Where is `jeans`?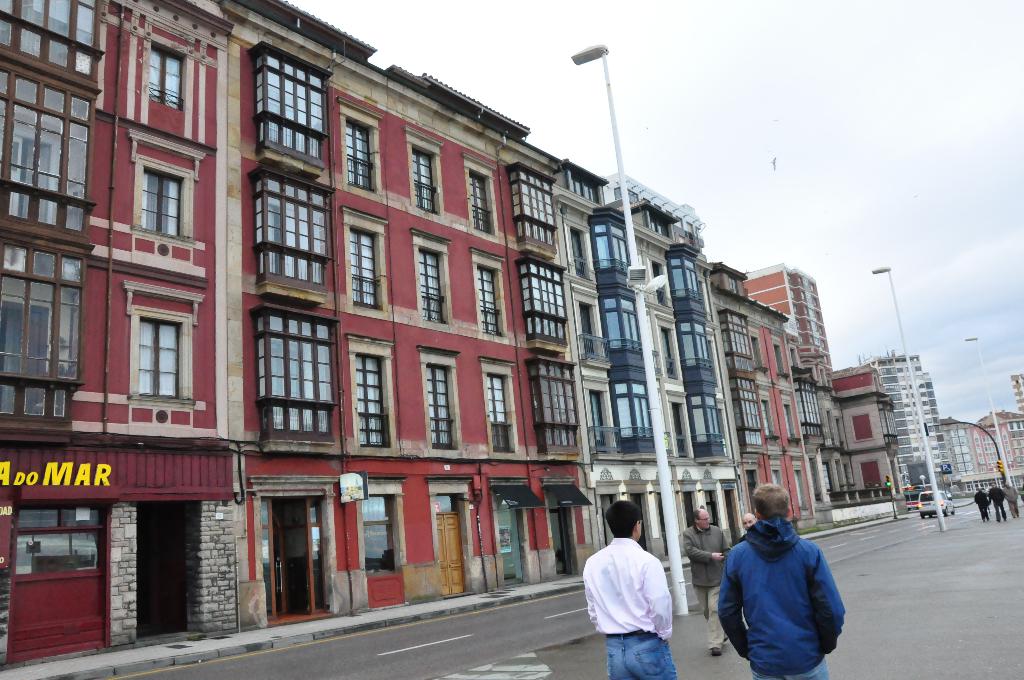
select_region(753, 654, 828, 679).
